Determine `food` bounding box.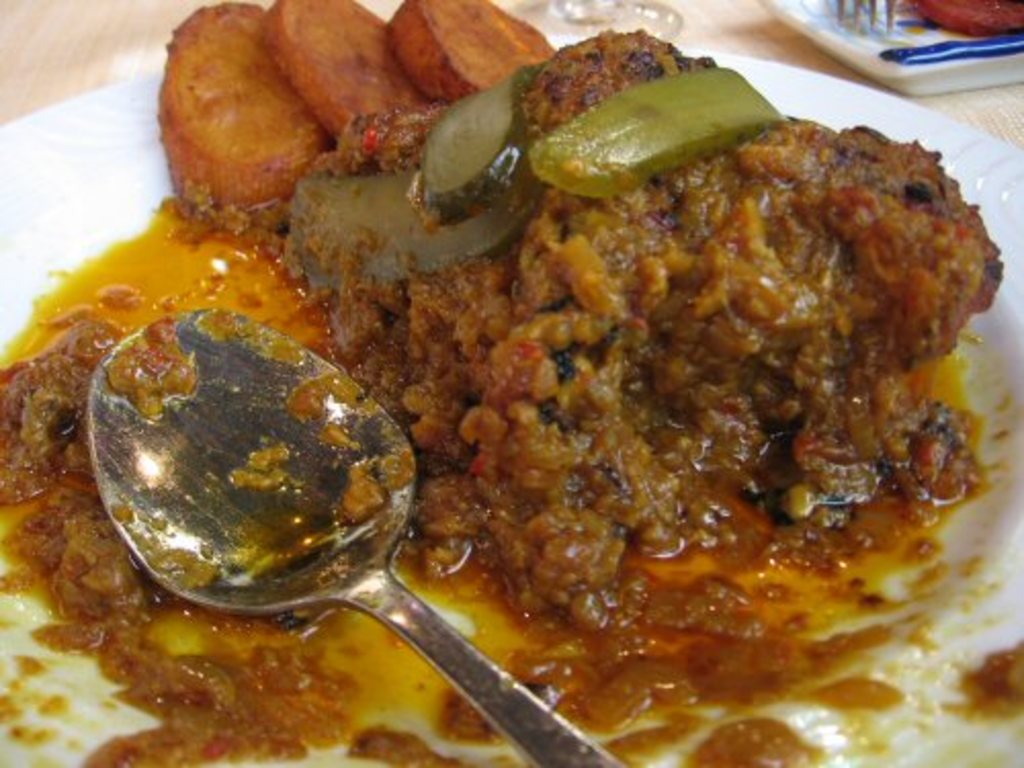
Determined: 164/0/330/231.
